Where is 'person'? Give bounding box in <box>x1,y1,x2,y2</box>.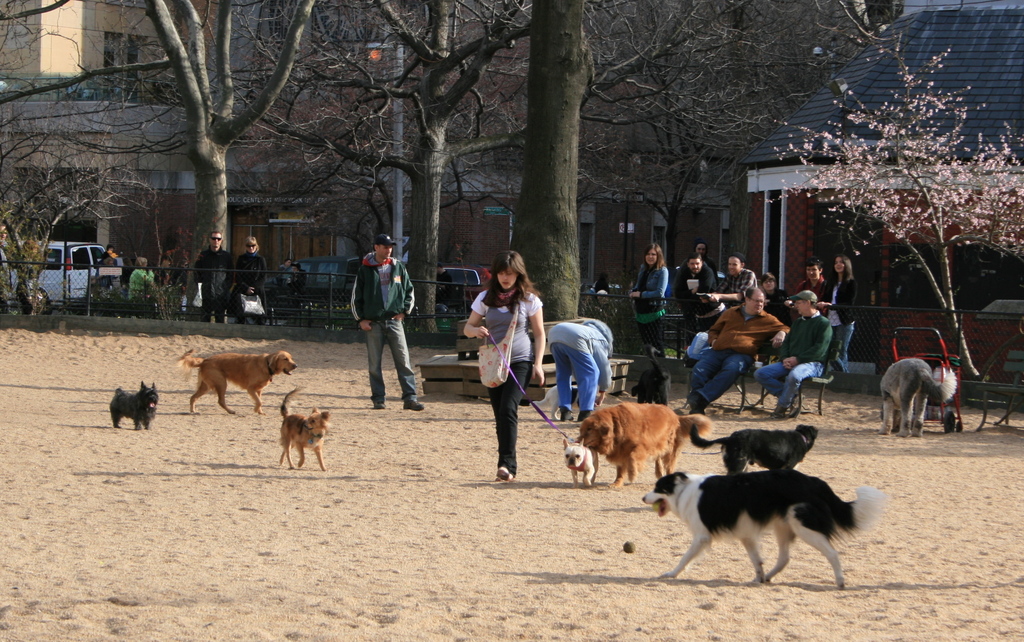
<box>755,273,797,323</box>.
